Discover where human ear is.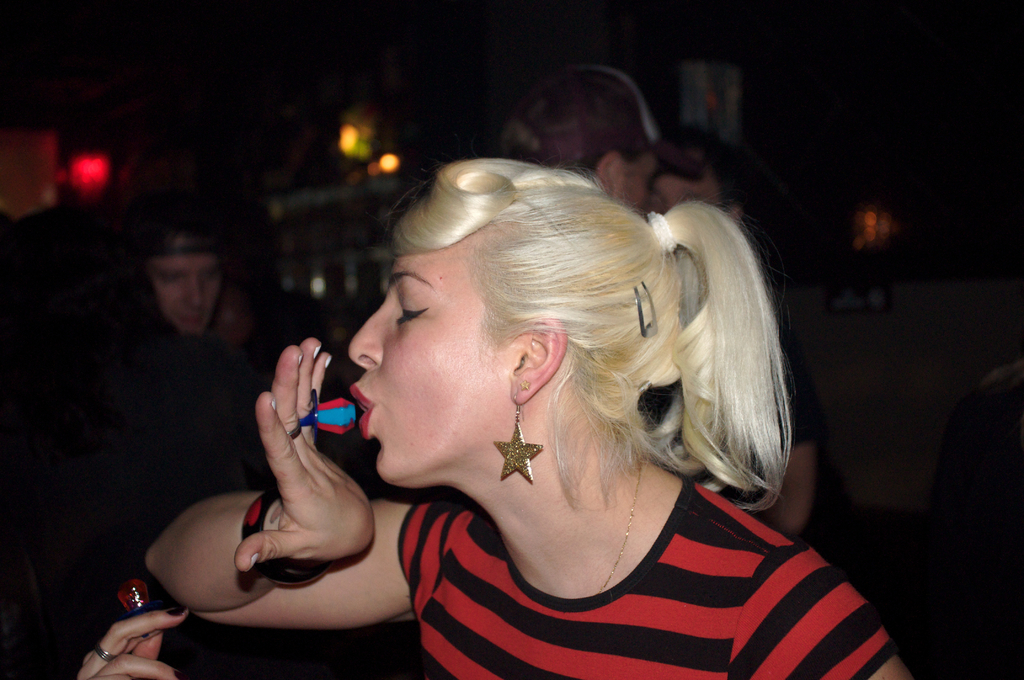
Discovered at bbox=(513, 314, 569, 403).
